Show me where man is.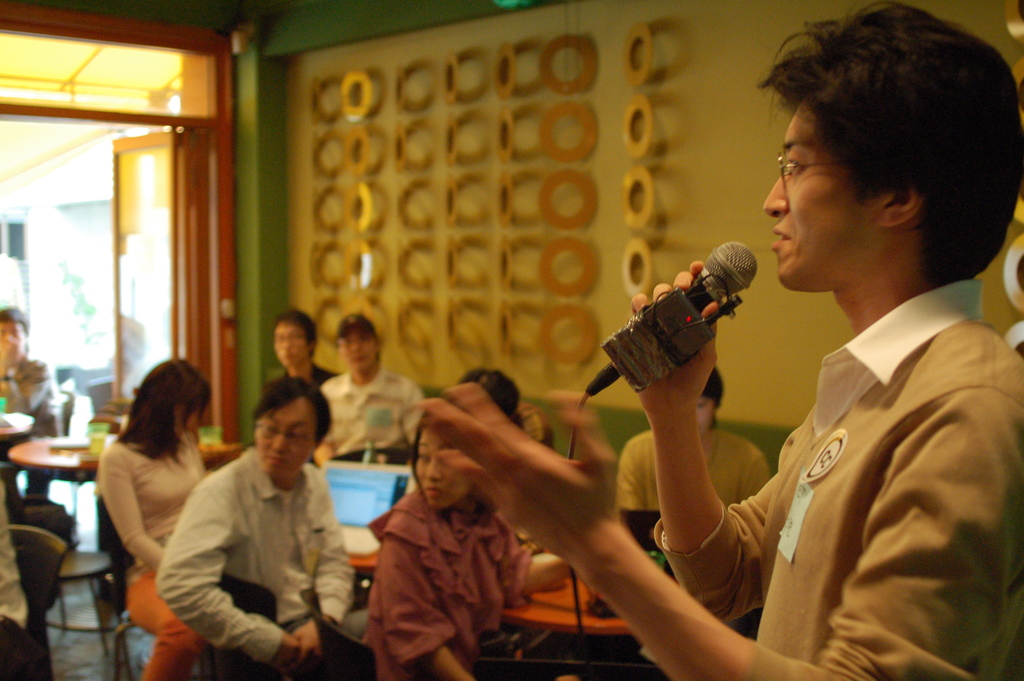
man is at [156,373,375,670].
